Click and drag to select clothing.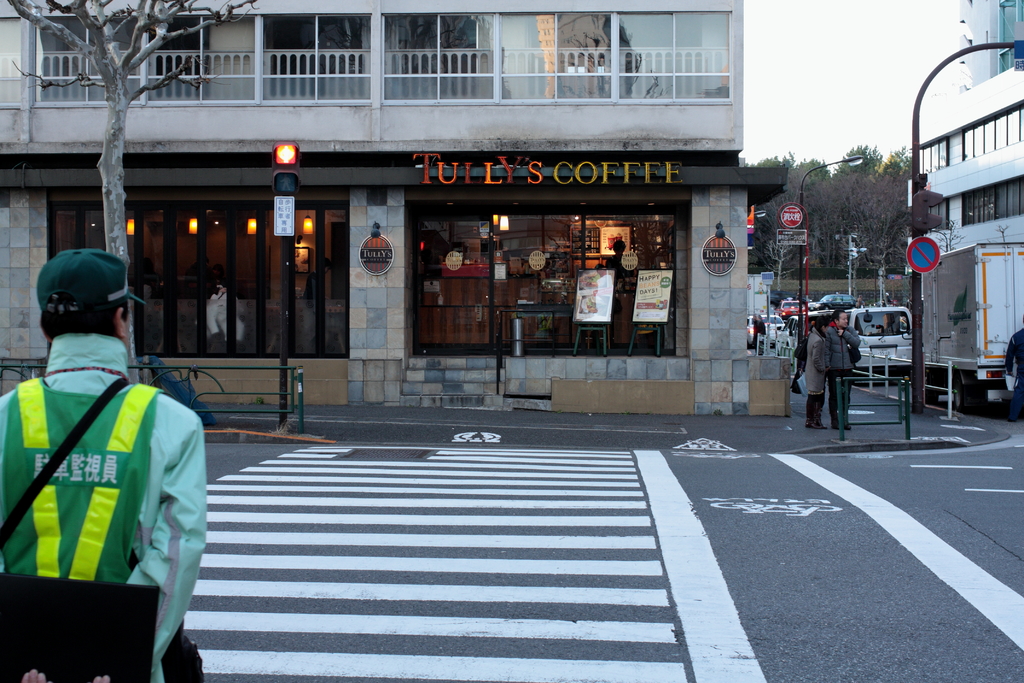
Selection: (820, 324, 861, 424).
